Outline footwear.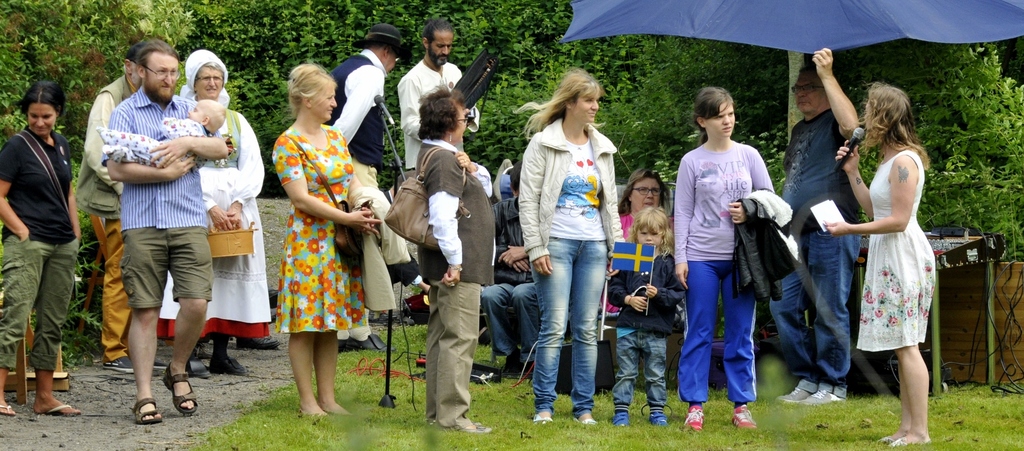
Outline: box=[684, 404, 705, 430].
